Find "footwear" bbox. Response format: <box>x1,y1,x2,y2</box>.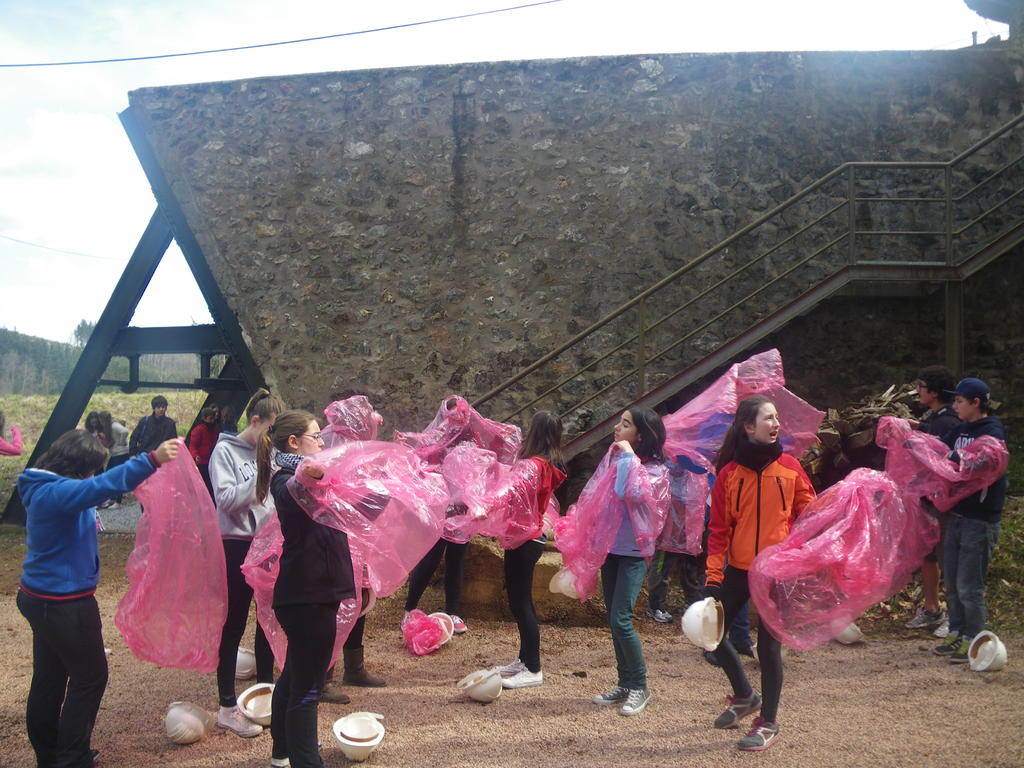
<box>493,658,529,676</box>.
